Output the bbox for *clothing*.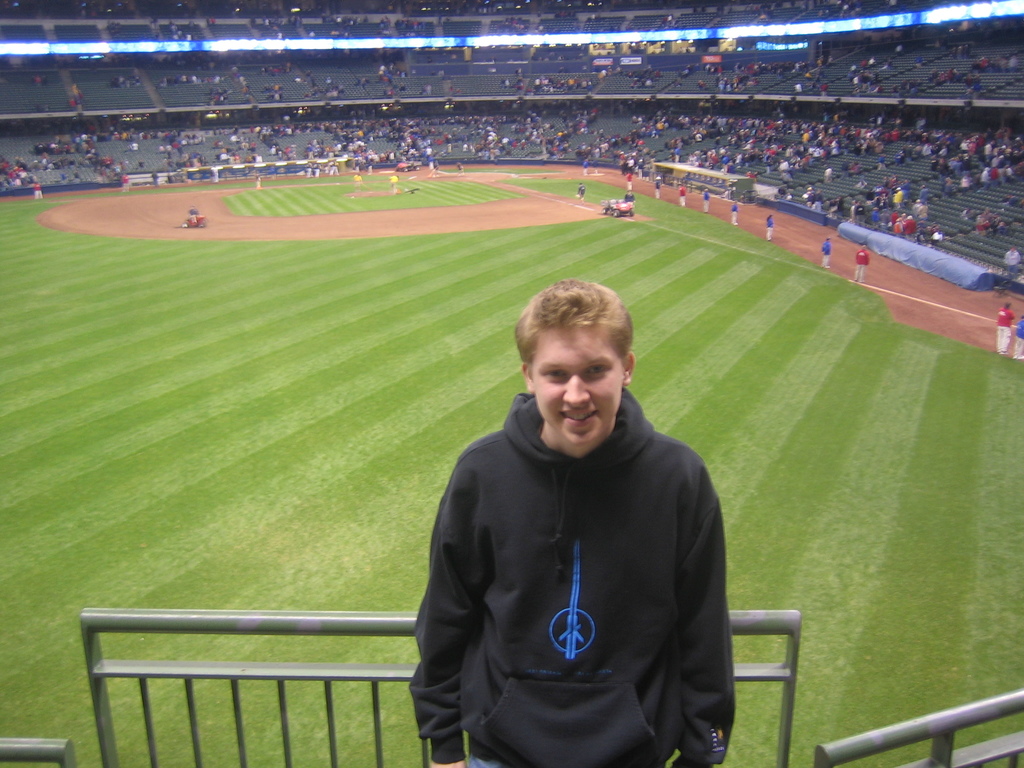
l=678, t=187, r=686, b=208.
